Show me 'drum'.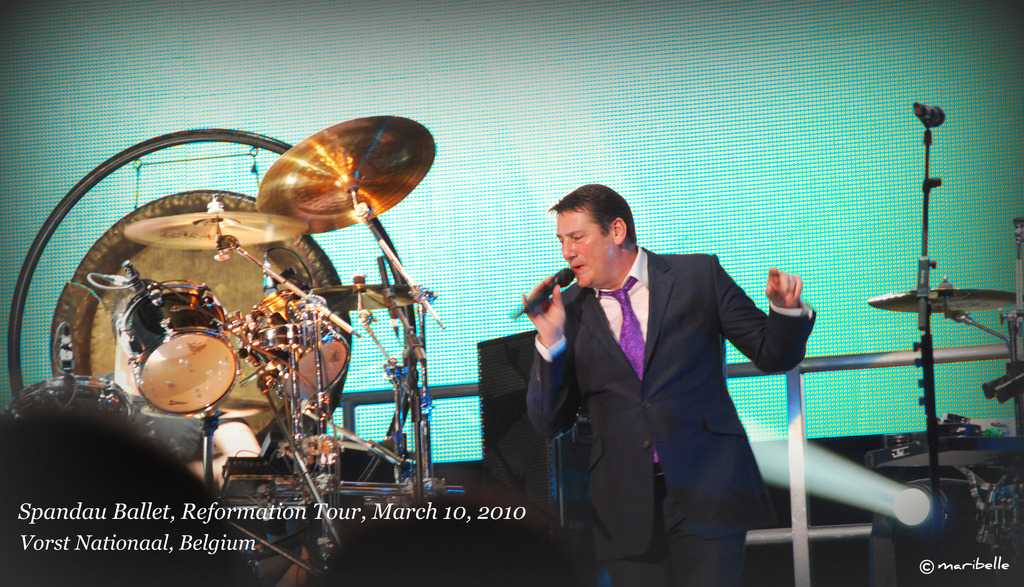
'drum' is here: x1=243, y1=287, x2=348, y2=404.
